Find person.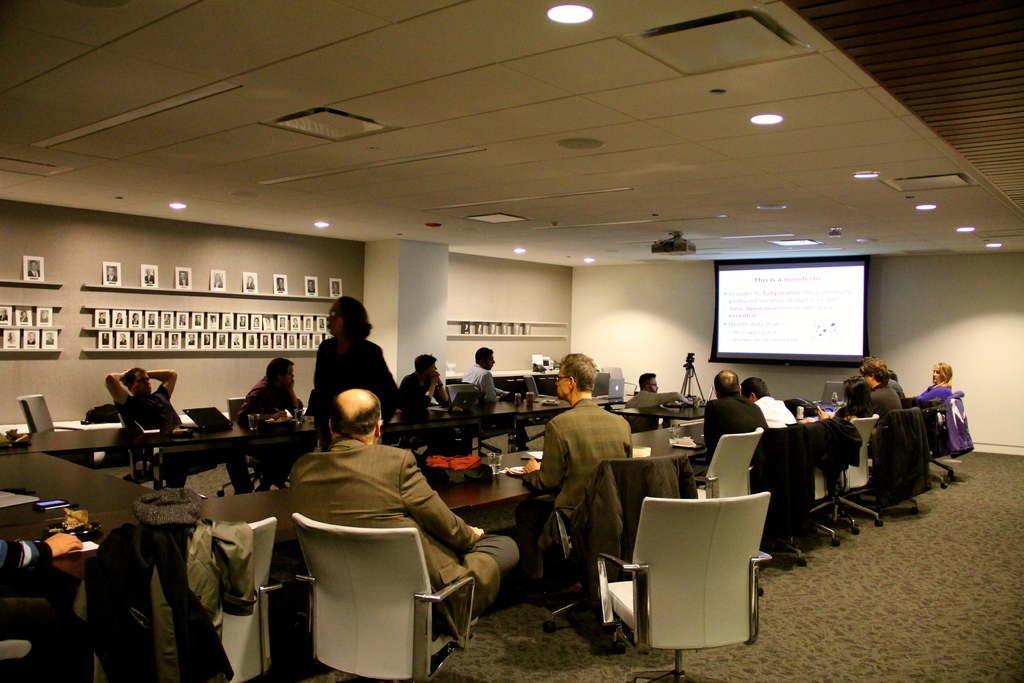
crop(746, 373, 796, 440).
